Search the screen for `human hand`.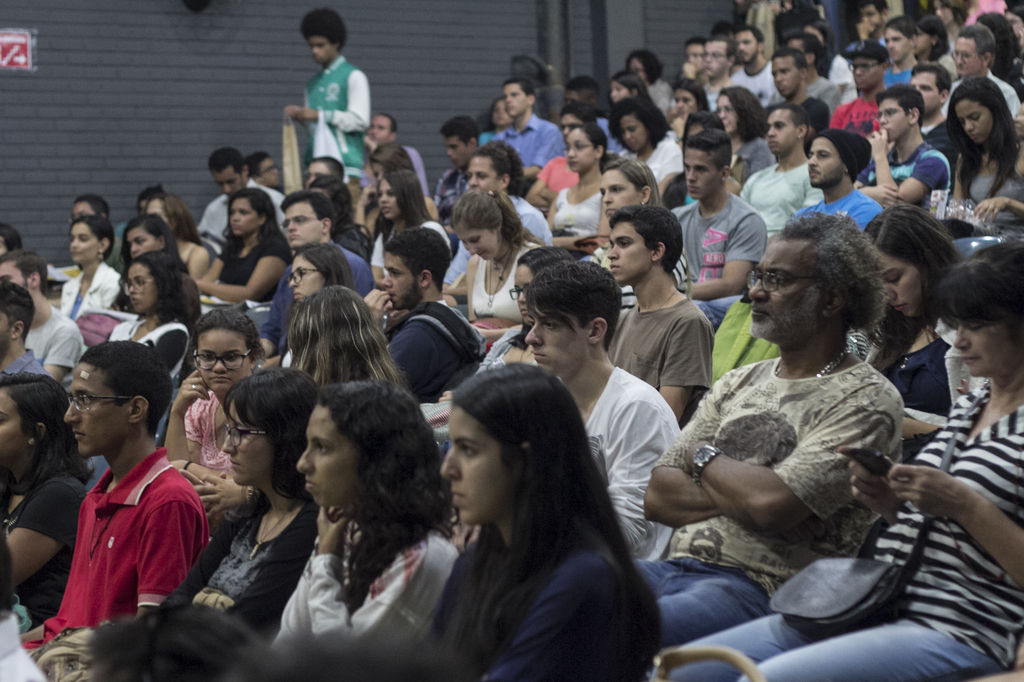
Found at pyautogui.locateOnScreen(873, 182, 904, 210).
